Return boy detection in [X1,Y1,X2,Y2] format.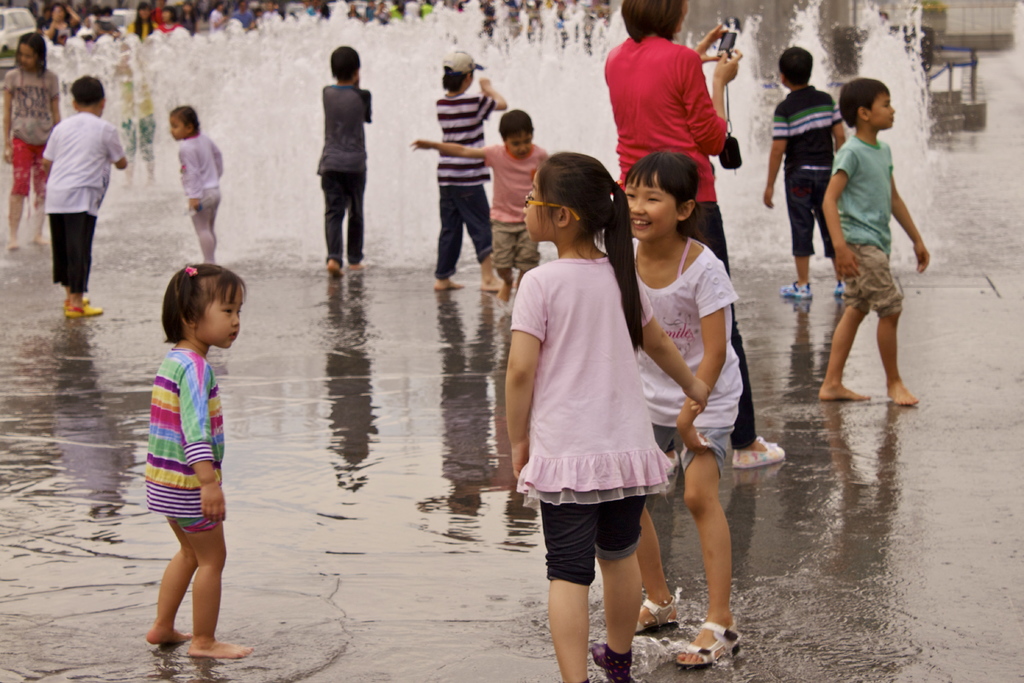
[410,111,548,302].
